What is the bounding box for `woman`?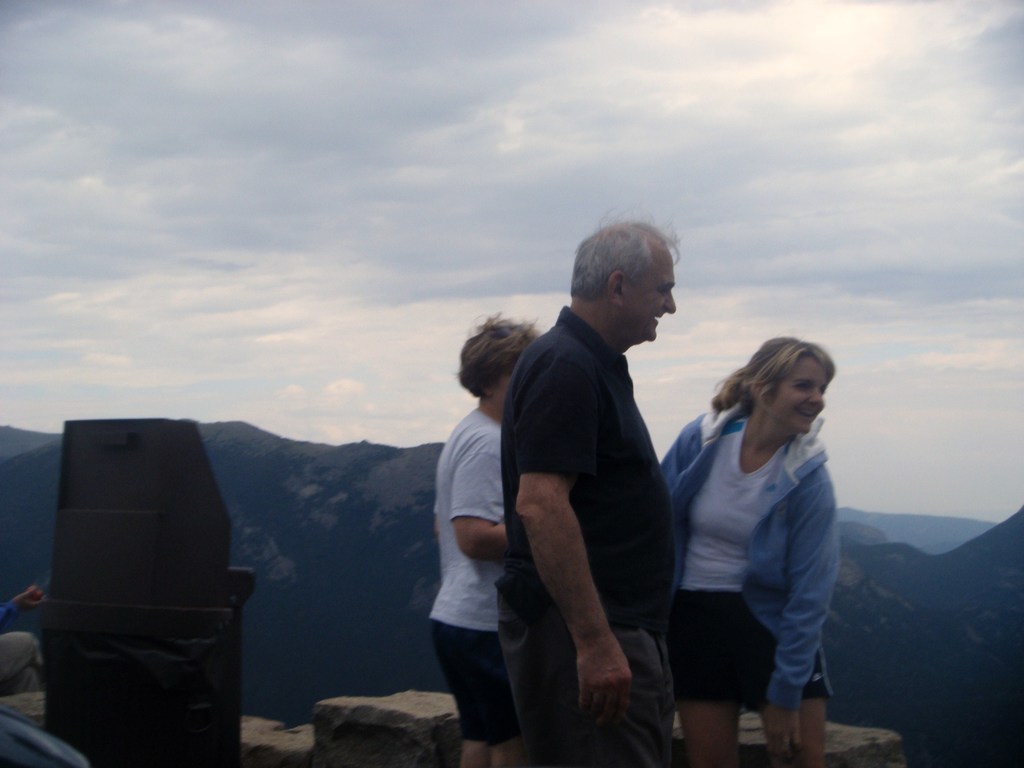
Rect(428, 307, 543, 767).
